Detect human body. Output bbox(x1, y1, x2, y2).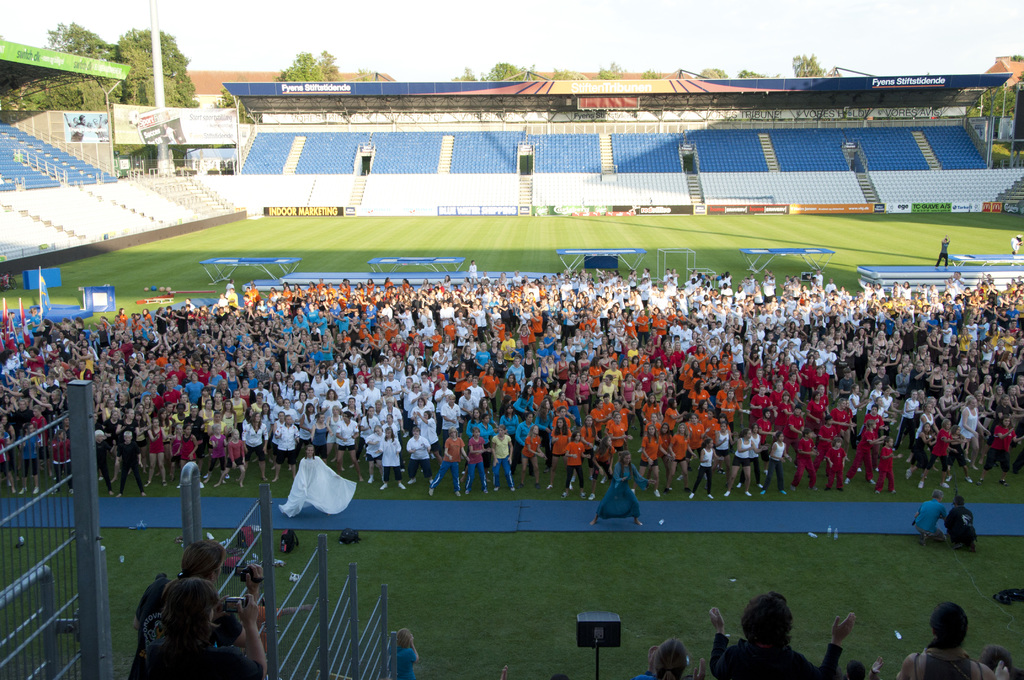
bbox(854, 378, 860, 382).
